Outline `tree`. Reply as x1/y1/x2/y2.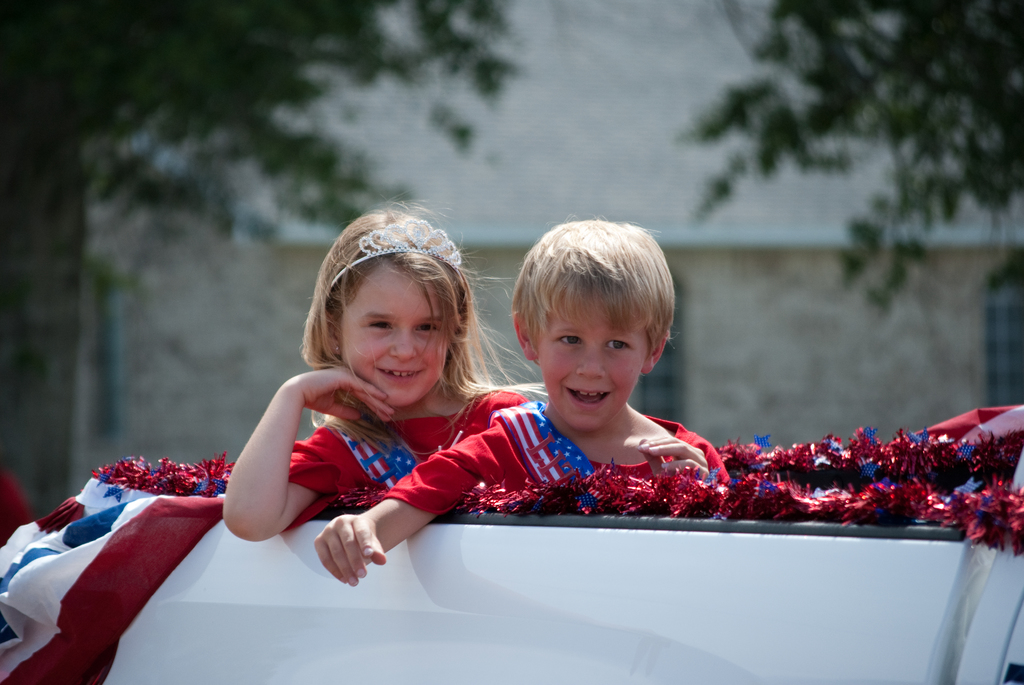
0/0/532/429.
